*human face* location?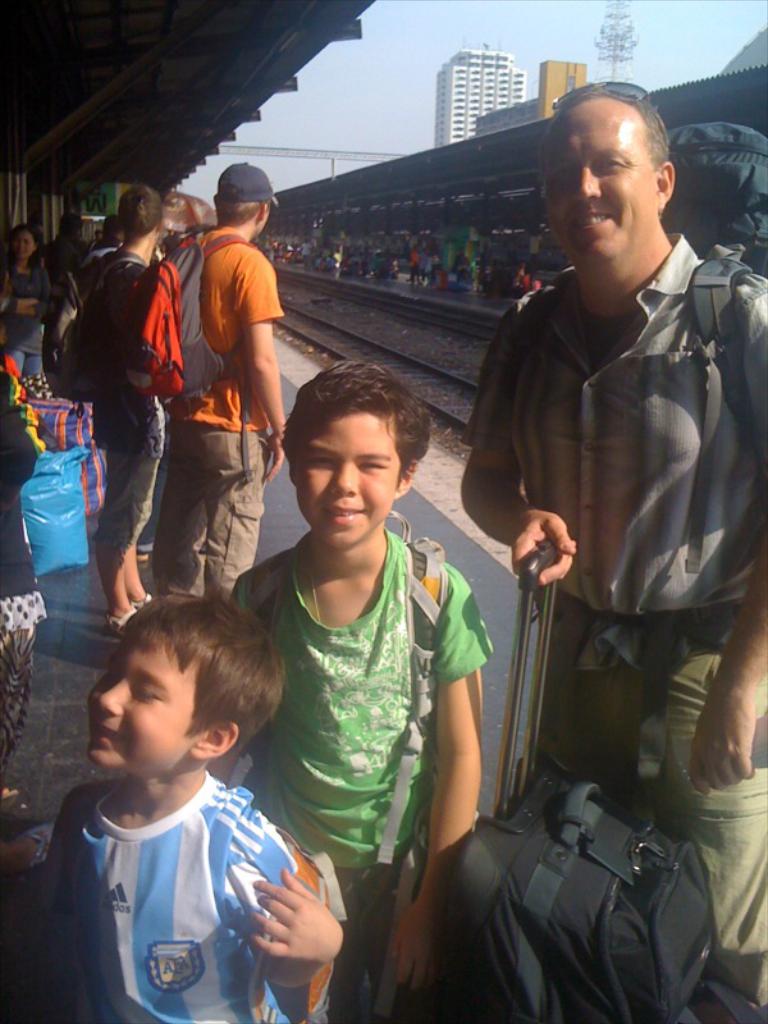
crop(539, 102, 662, 264)
